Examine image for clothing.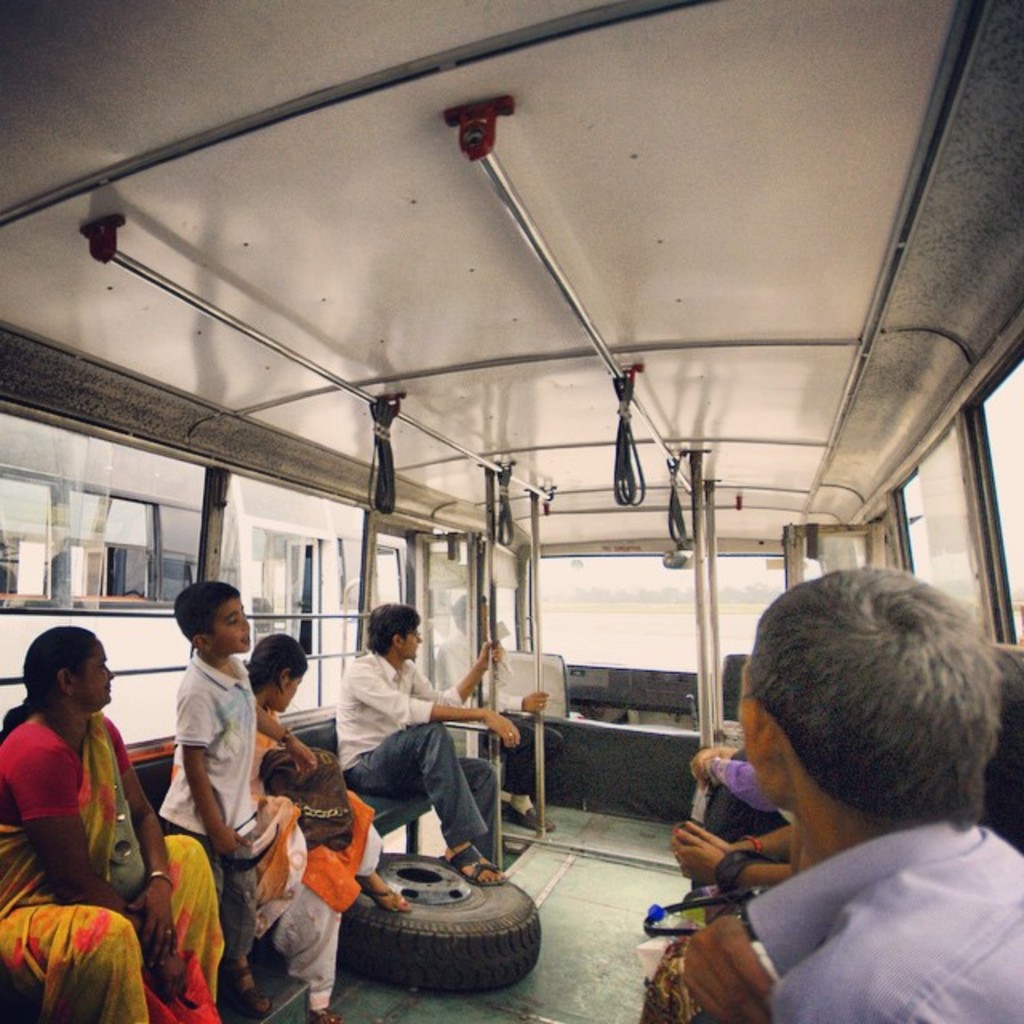
Examination result: (left=334, top=656, right=490, bottom=838).
